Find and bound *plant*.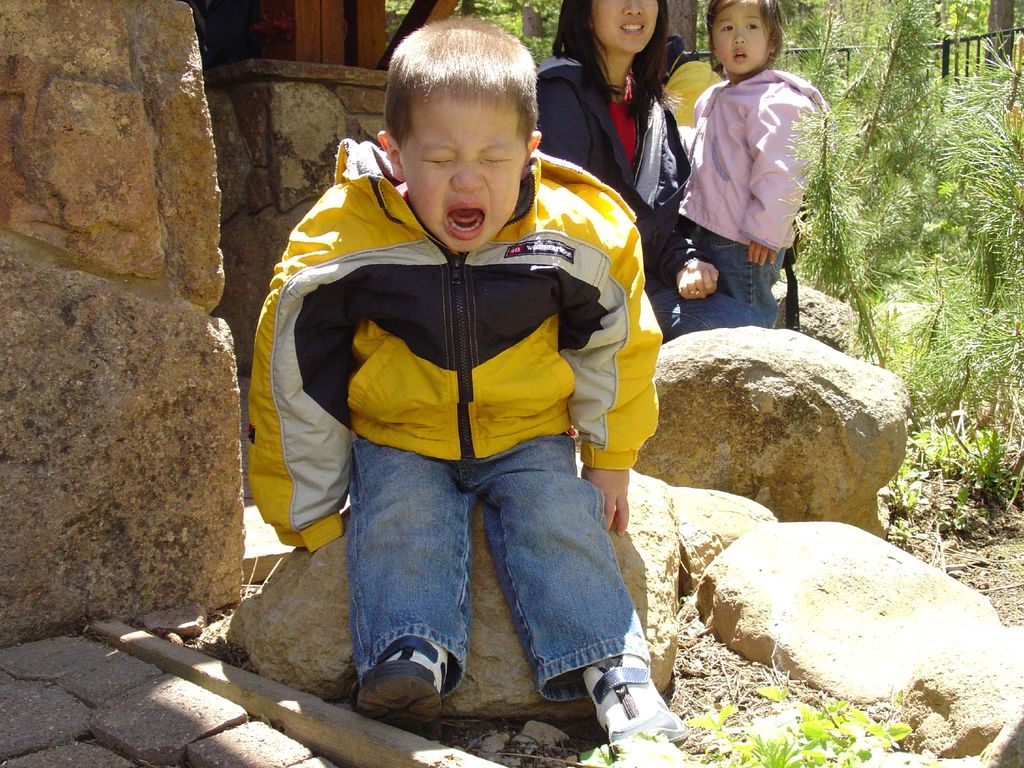
Bound: 777, 99, 890, 369.
